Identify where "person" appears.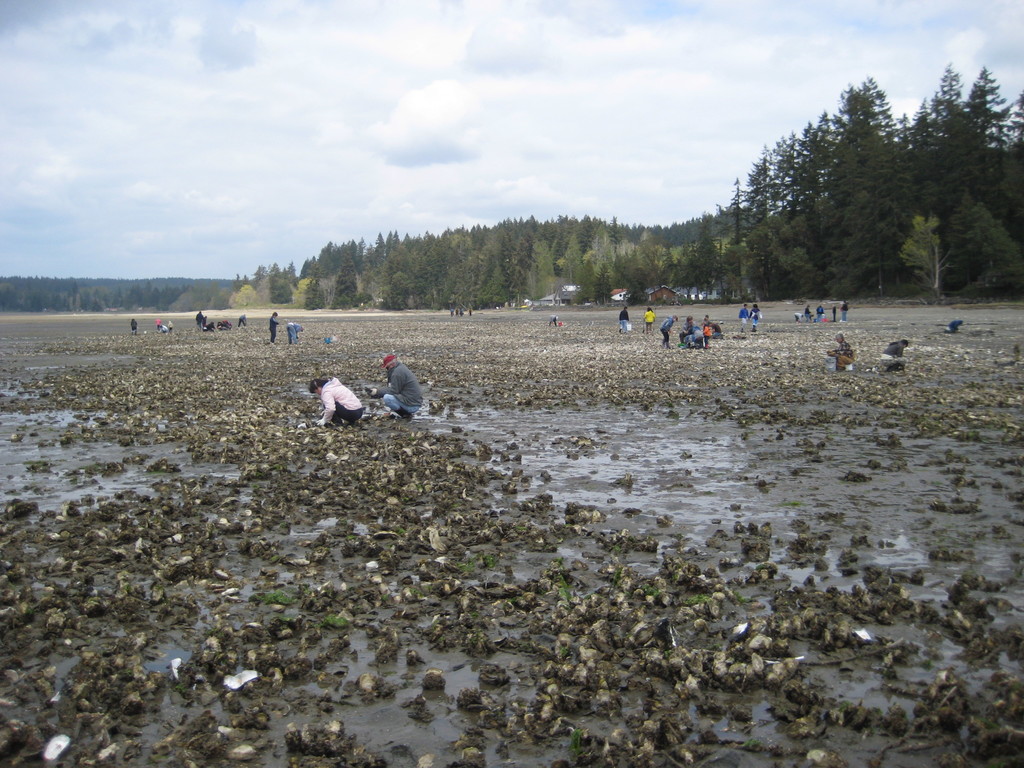
Appears at bbox(877, 338, 909, 375).
